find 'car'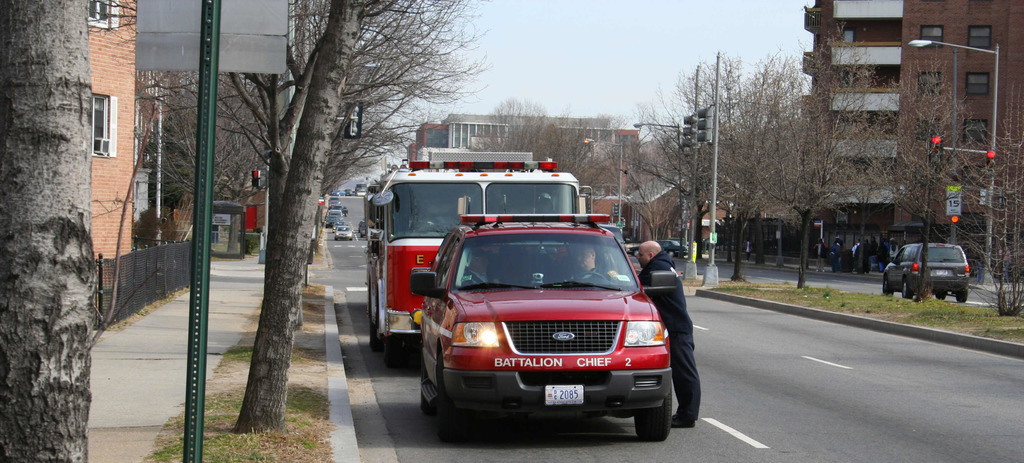
<box>359,221,365,237</box>
